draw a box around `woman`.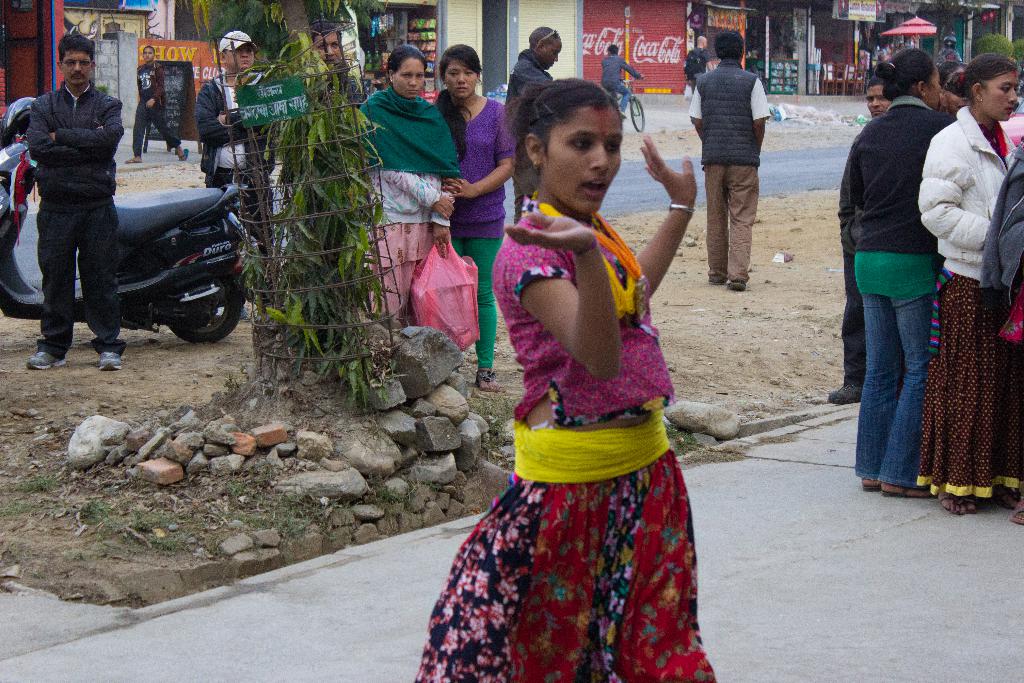
844 45 960 513.
